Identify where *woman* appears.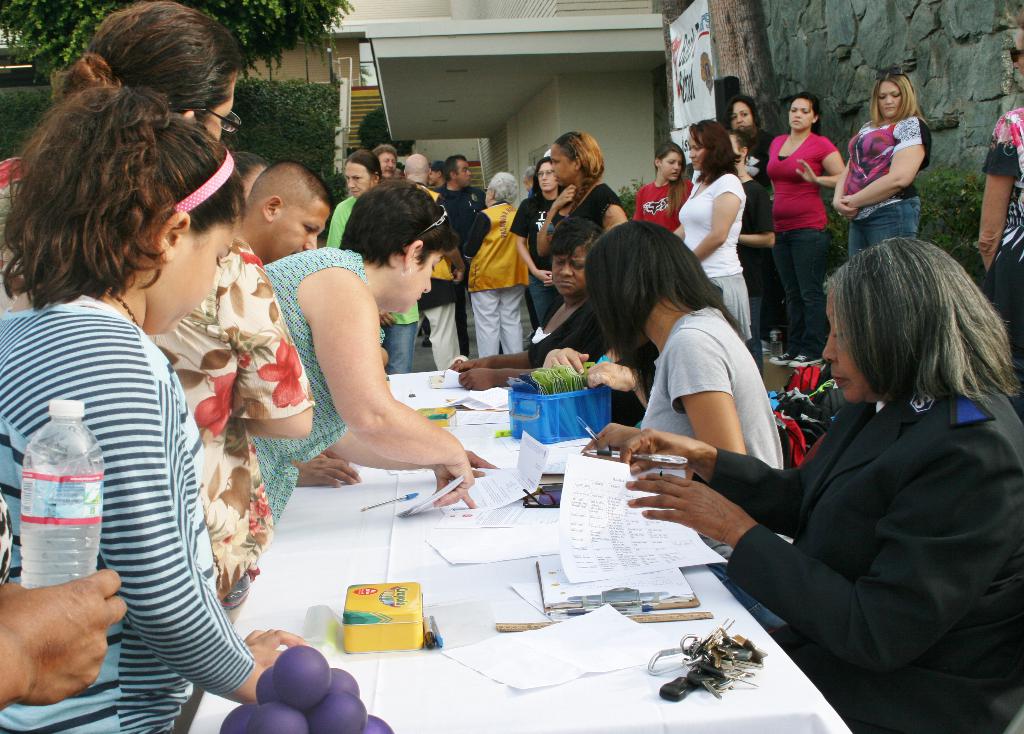
Appears at <region>672, 116, 752, 348</region>.
